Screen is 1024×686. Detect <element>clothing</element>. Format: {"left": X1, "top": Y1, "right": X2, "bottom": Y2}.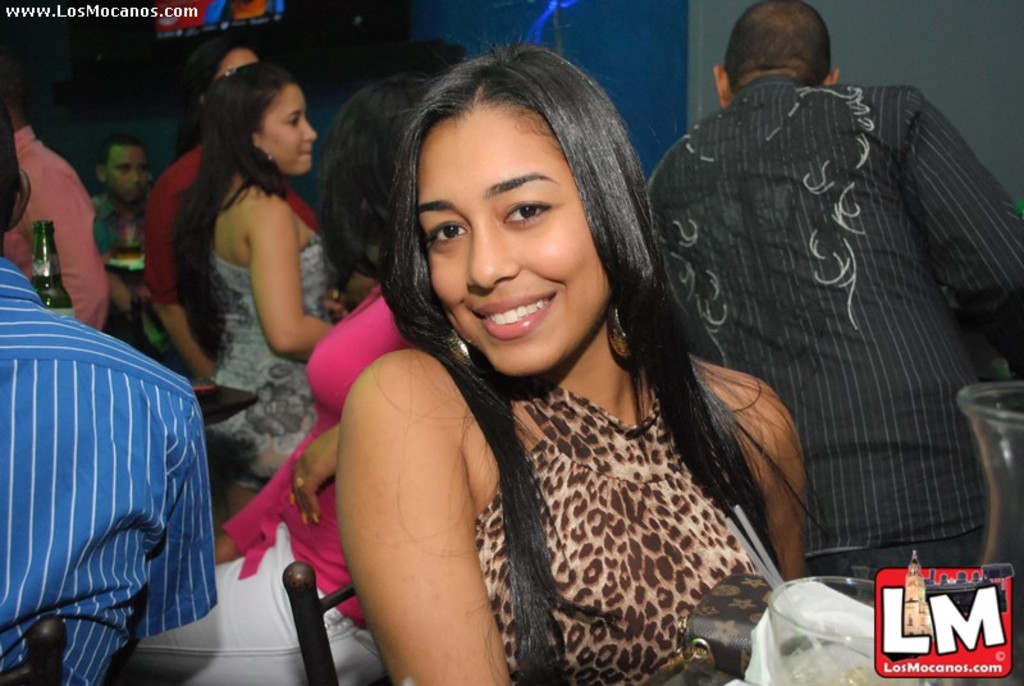
{"left": 471, "top": 381, "right": 767, "bottom": 685}.
